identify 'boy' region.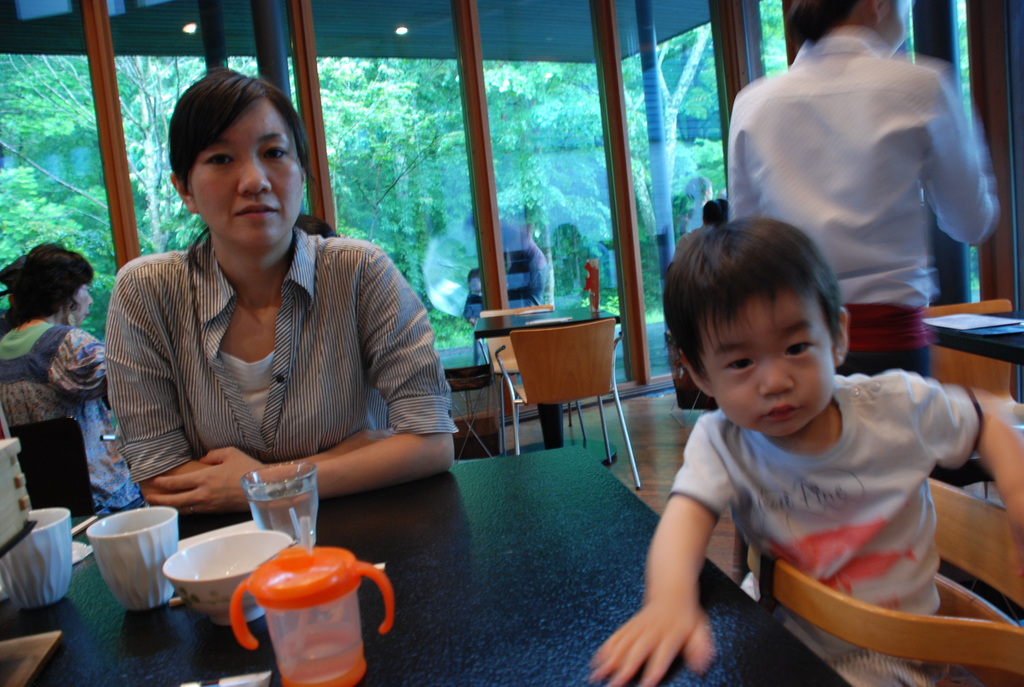
Region: [580, 217, 1023, 686].
